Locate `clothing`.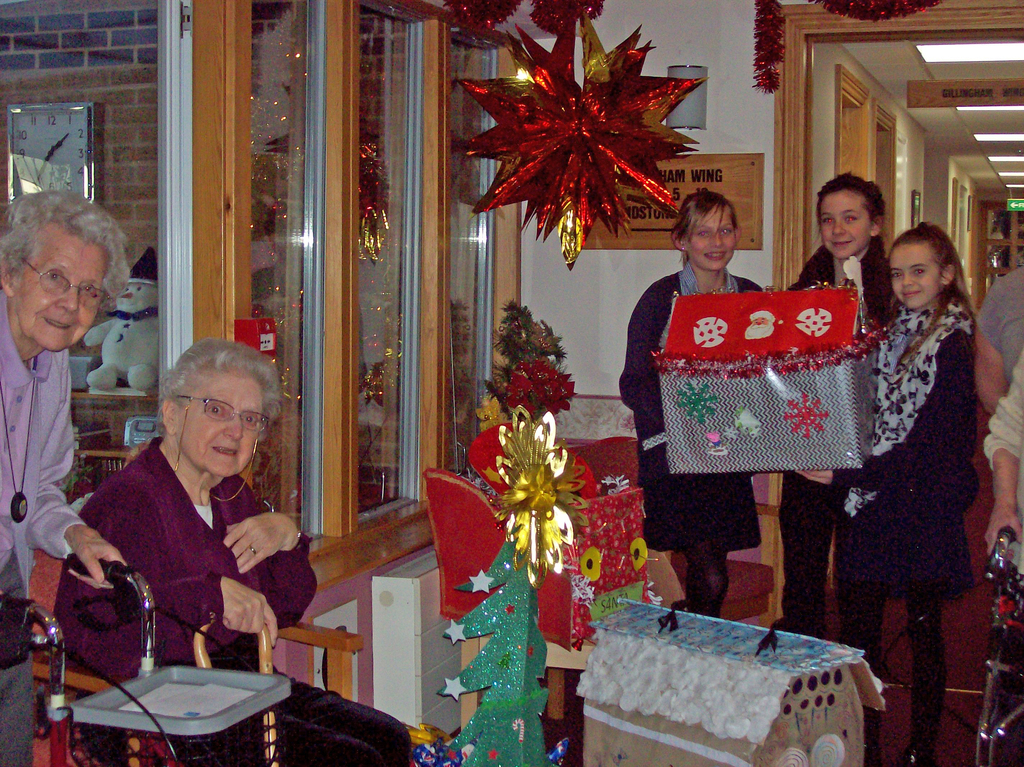
Bounding box: {"x1": 787, "y1": 239, "x2": 906, "y2": 713}.
